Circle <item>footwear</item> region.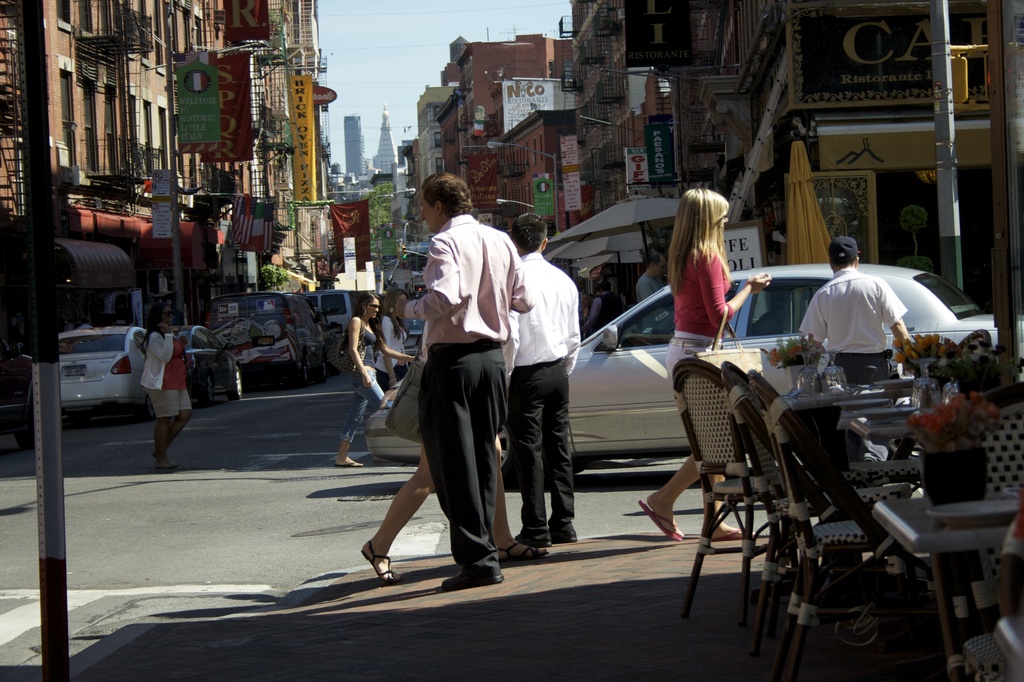
Region: box=[356, 539, 405, 586].
